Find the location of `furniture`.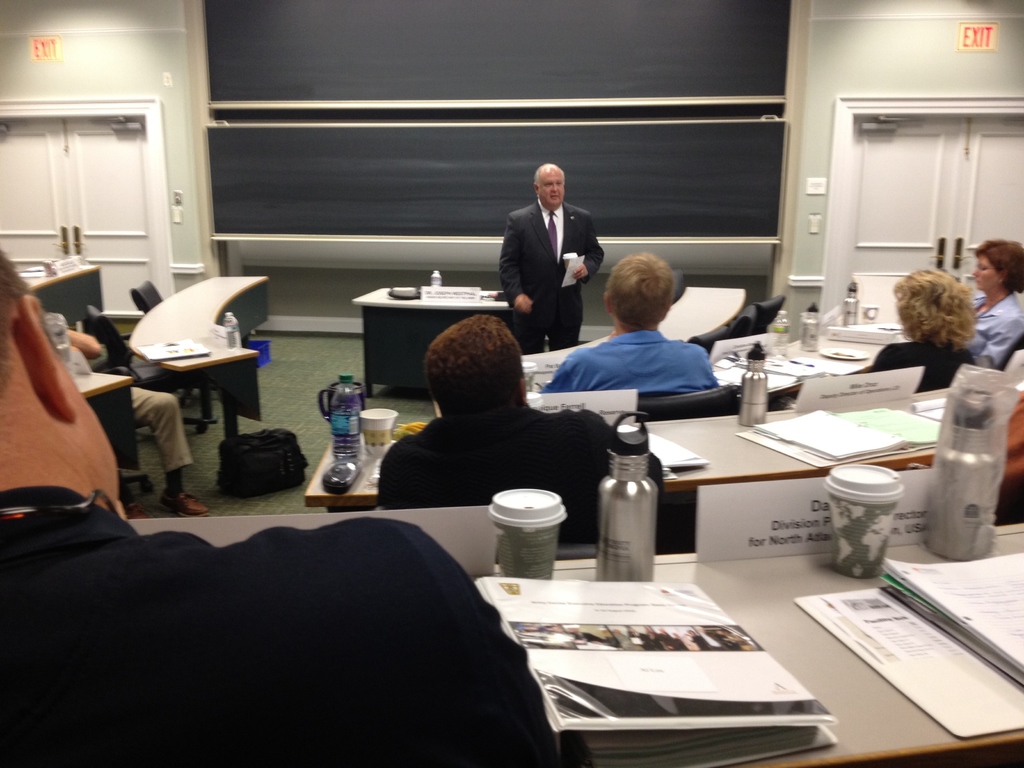
Location: <box>519,285,746,389</box>.
